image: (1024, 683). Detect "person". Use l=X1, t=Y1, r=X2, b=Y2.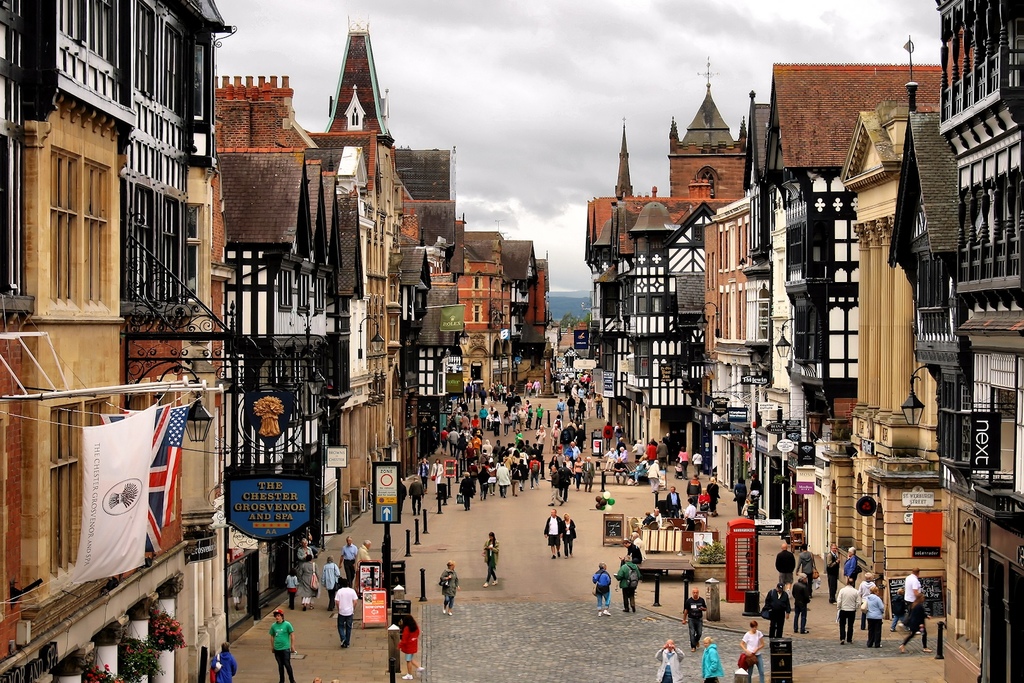
l=295, t=539, r=312, b=567.
